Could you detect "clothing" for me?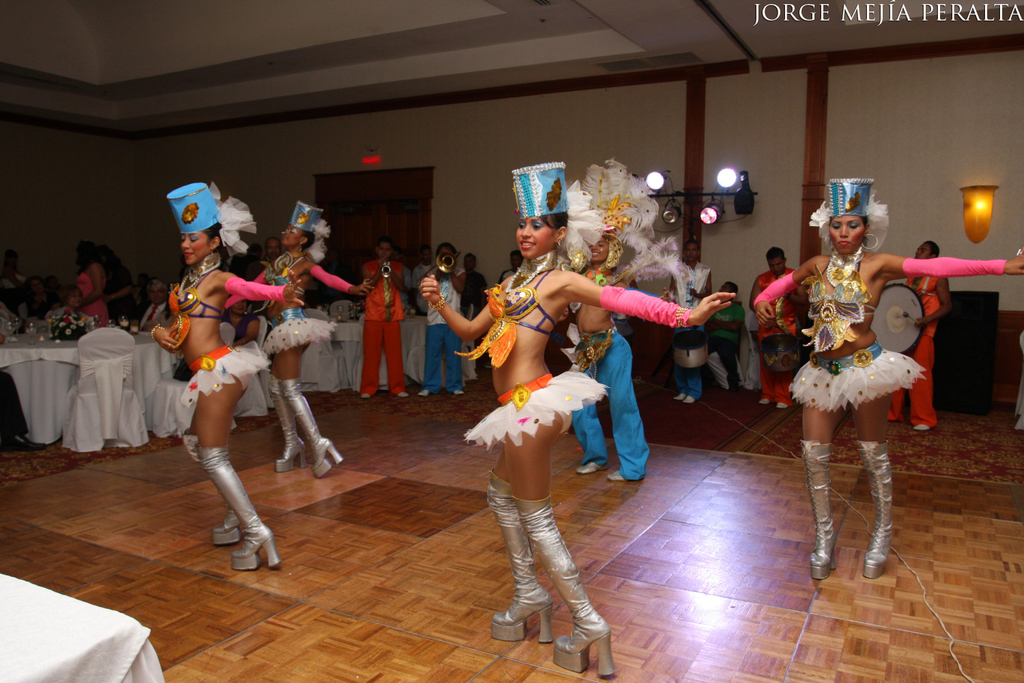
Detection result: 461,270,485,315.
